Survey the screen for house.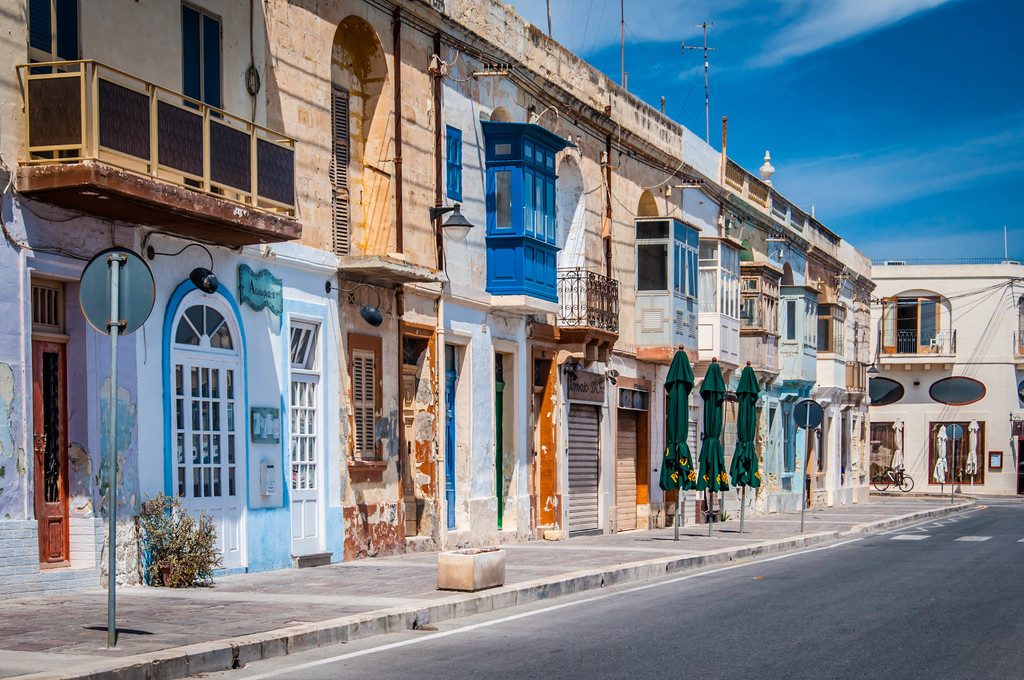
Survey found: rect(263, 0, 450, 575).
